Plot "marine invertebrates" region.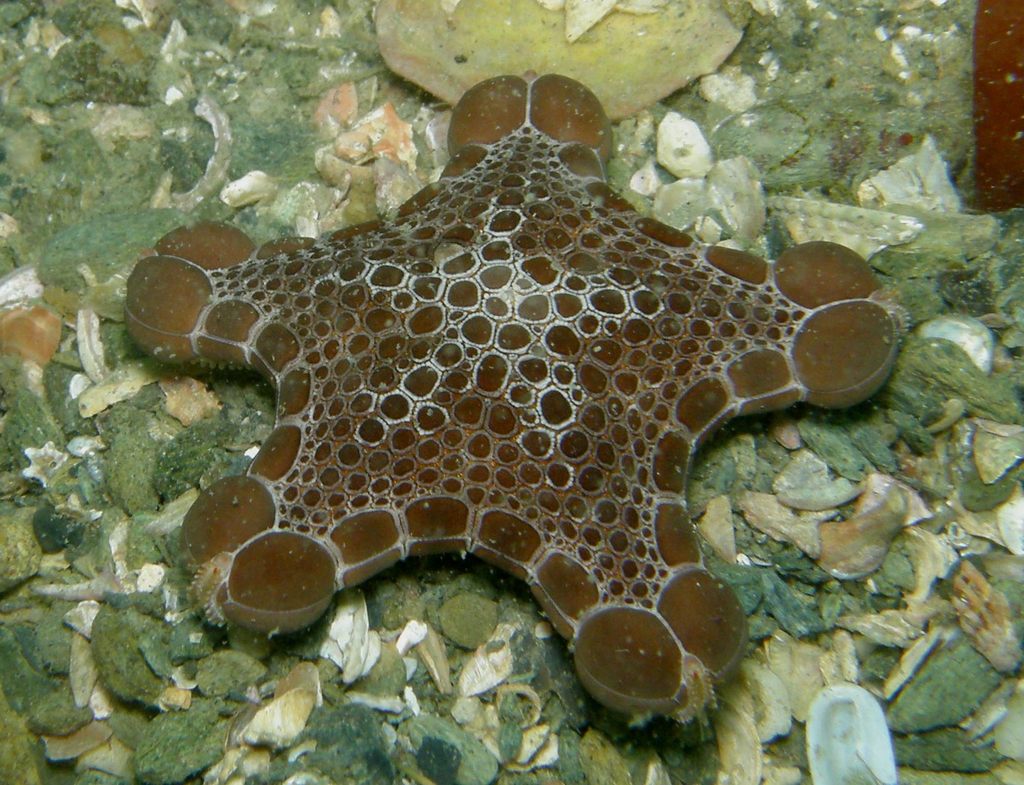
Plotted at BBox(138, 81, 898, 773).
